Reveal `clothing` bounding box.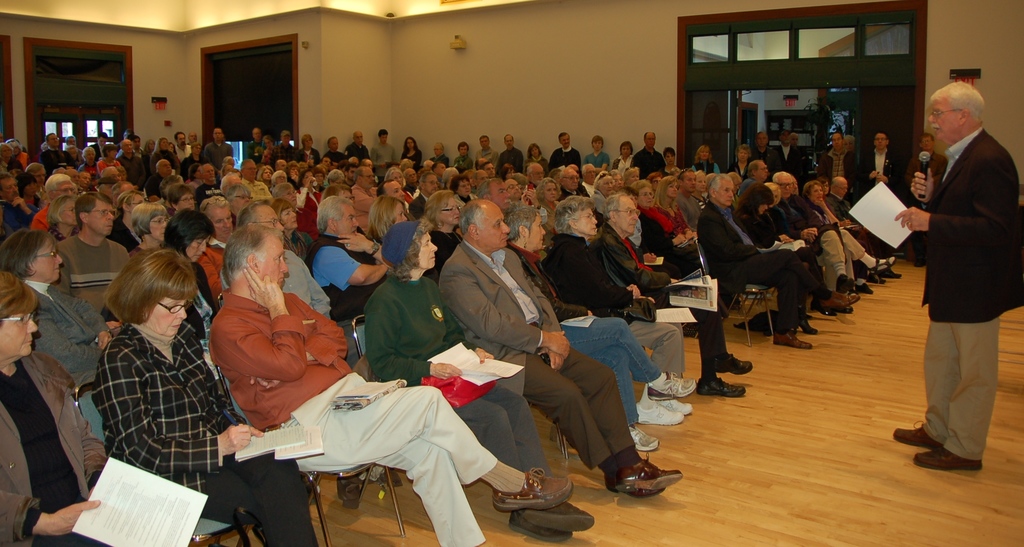
Revealed: locate(781, 194, 844, 297).
